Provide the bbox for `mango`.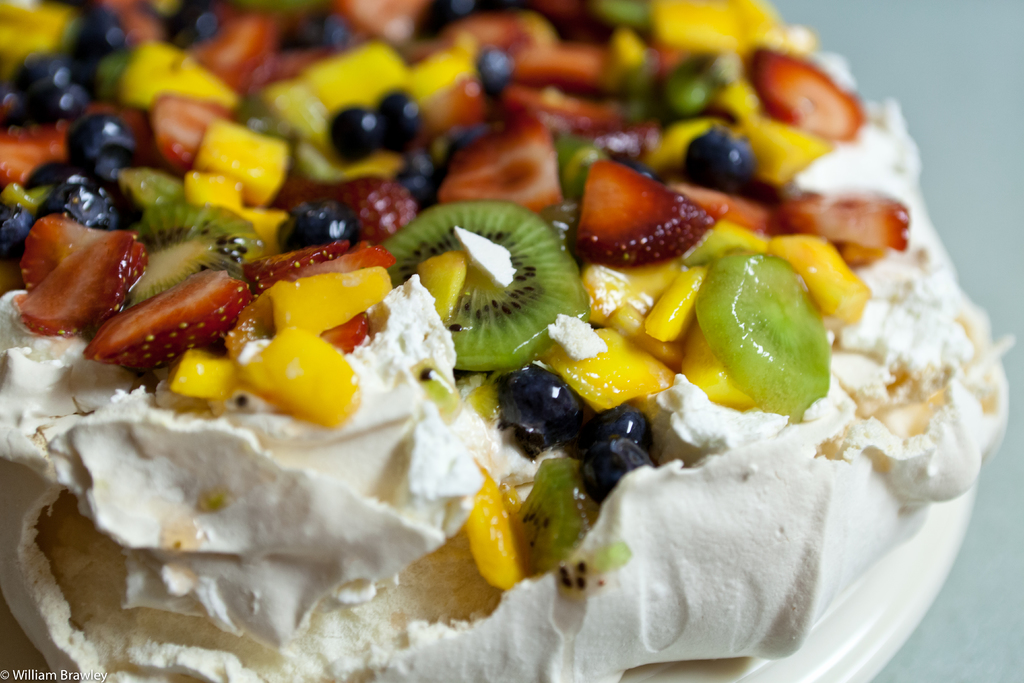
BBox(246, 333, 351, 430).
